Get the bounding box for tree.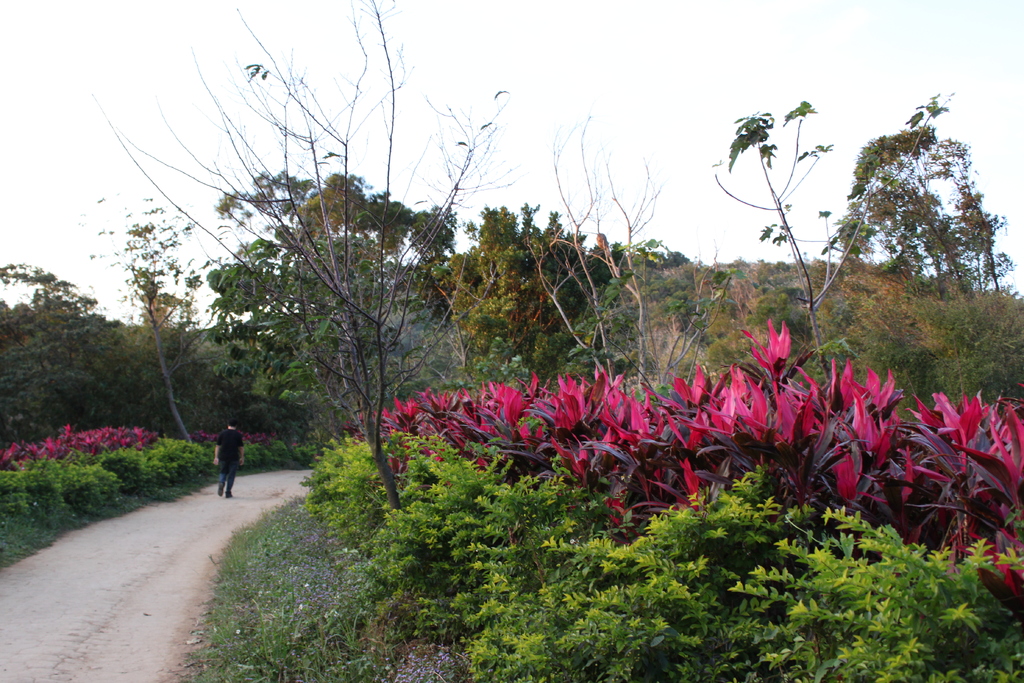
detection(530, 115, 723, 390).
